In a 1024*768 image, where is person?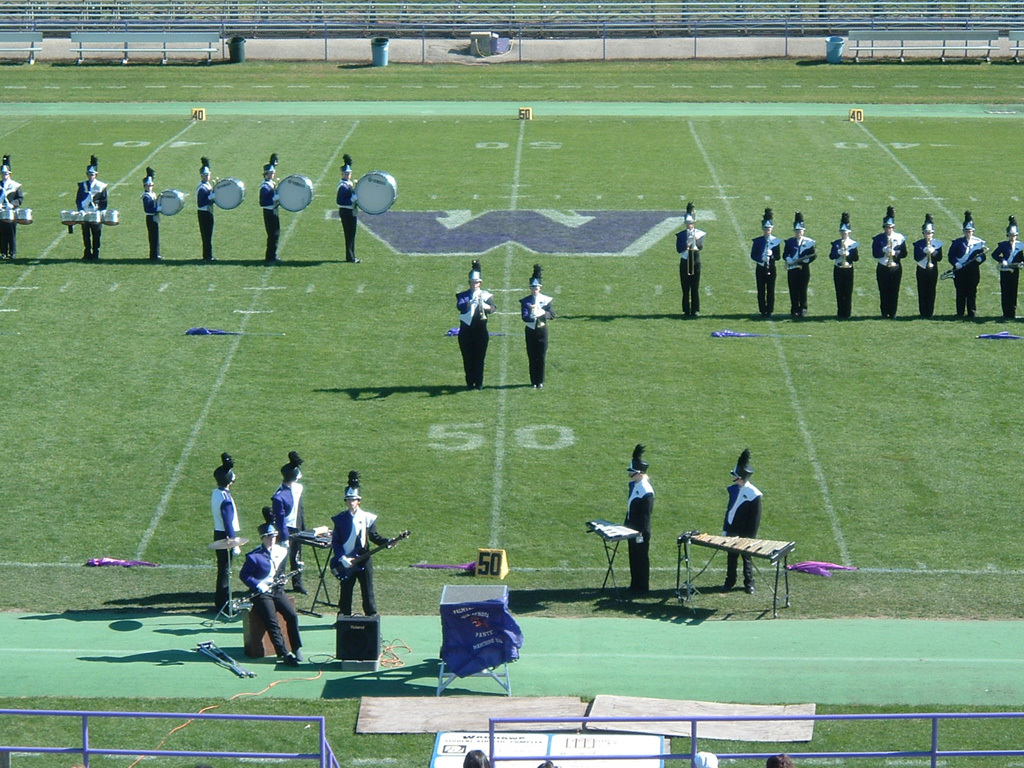
(676,206,705,319).
